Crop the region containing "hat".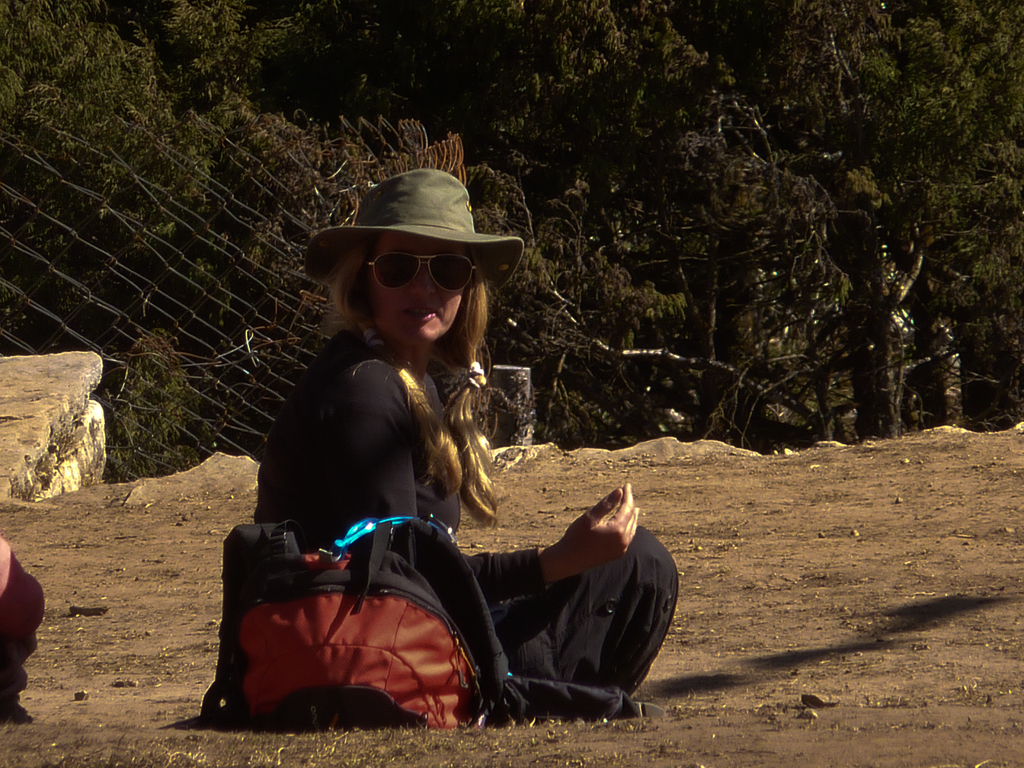
Crop region: l=301, t=167, r=526, b=298.
